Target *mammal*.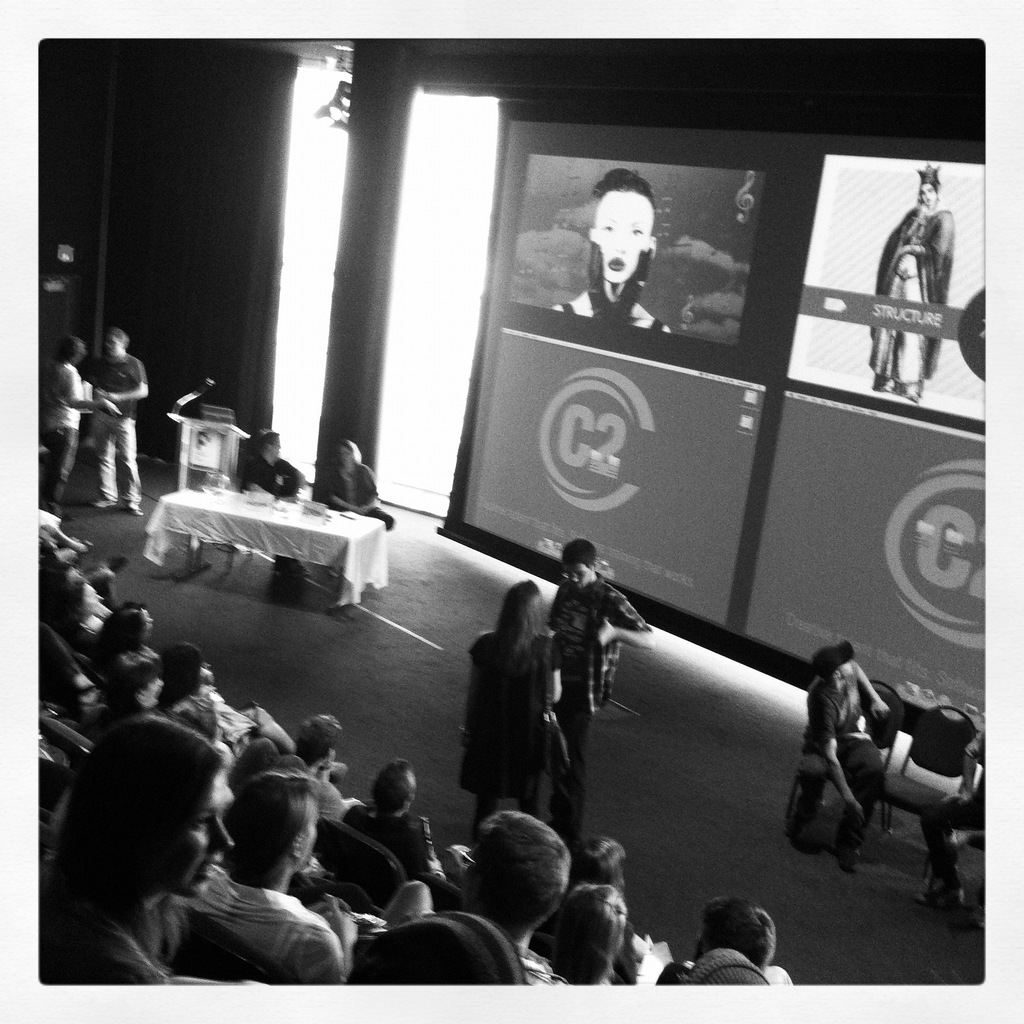
Target region: (49, 574, 125, 653).
